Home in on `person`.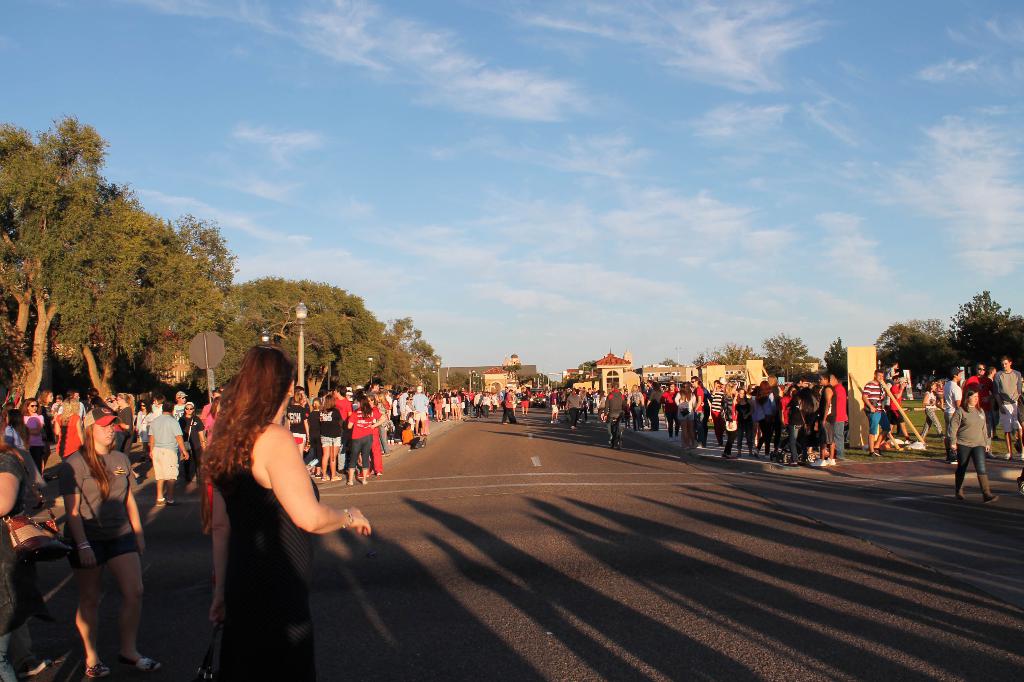
Homed in at <region>145, 395, 188, 509</region>.
